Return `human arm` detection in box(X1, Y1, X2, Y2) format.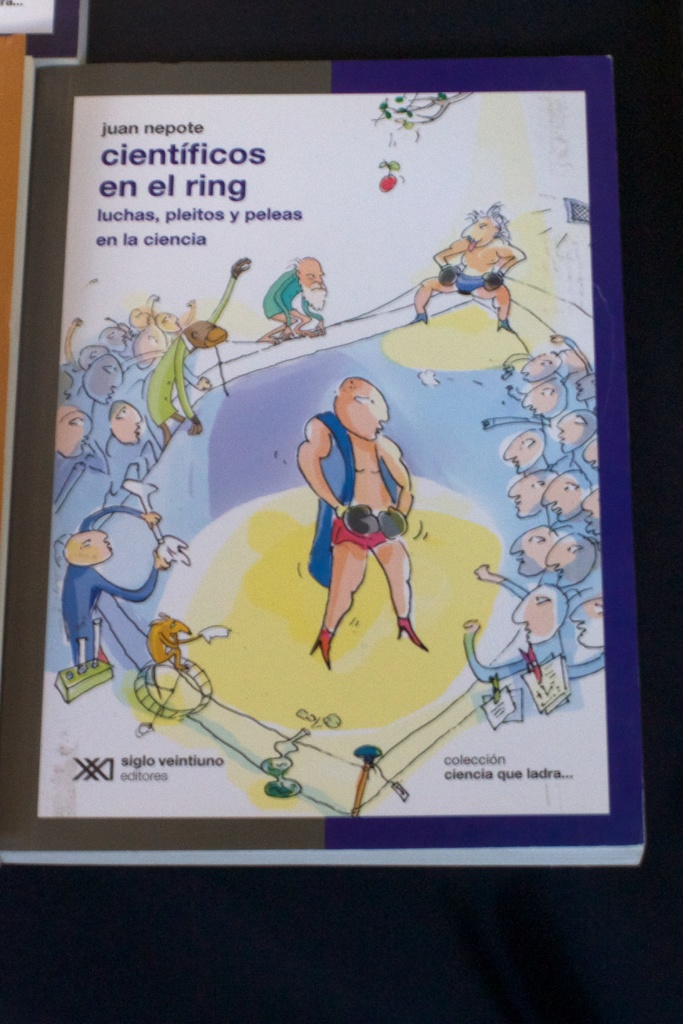
box(548, 333, 591, 371).
